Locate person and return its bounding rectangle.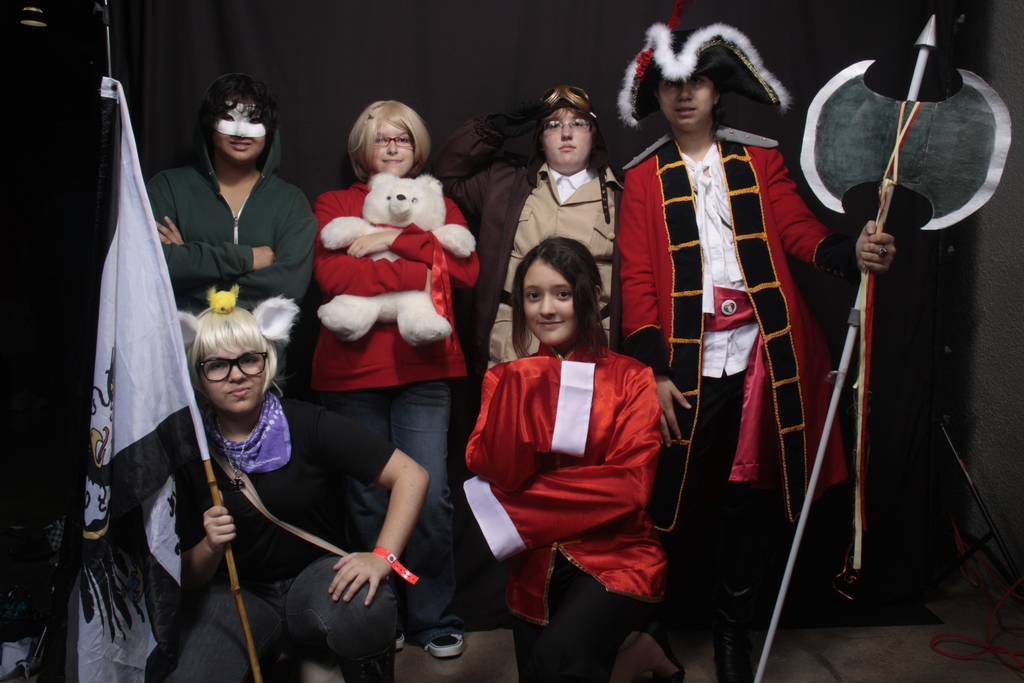
detection(312, 100, 482, 657).
